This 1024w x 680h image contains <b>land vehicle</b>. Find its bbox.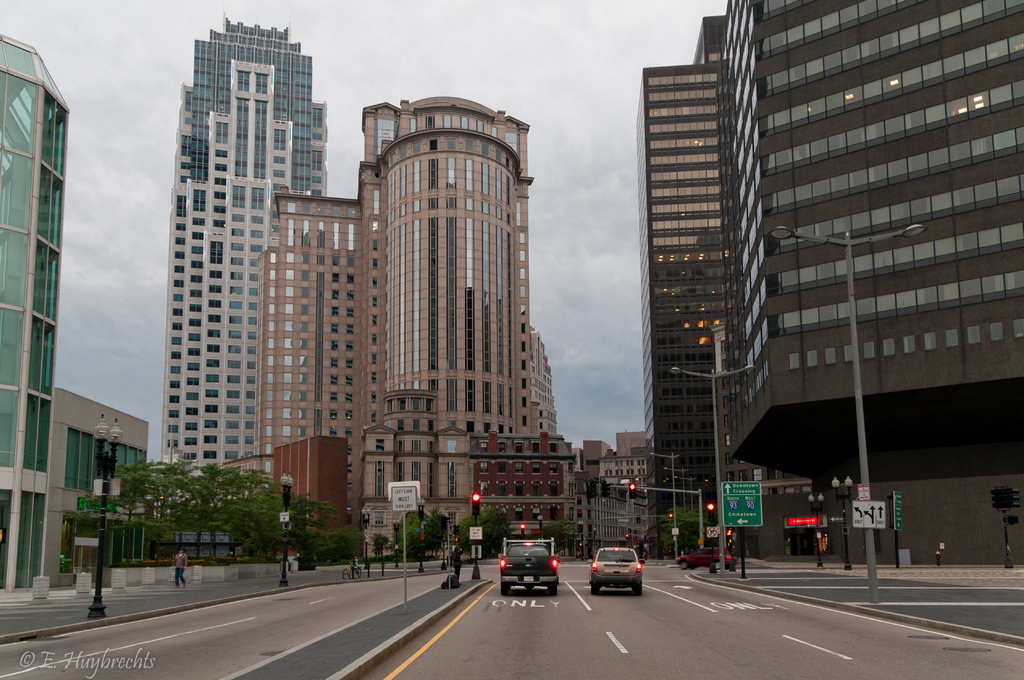
left=346, top=565, right=364, bottom=575.
